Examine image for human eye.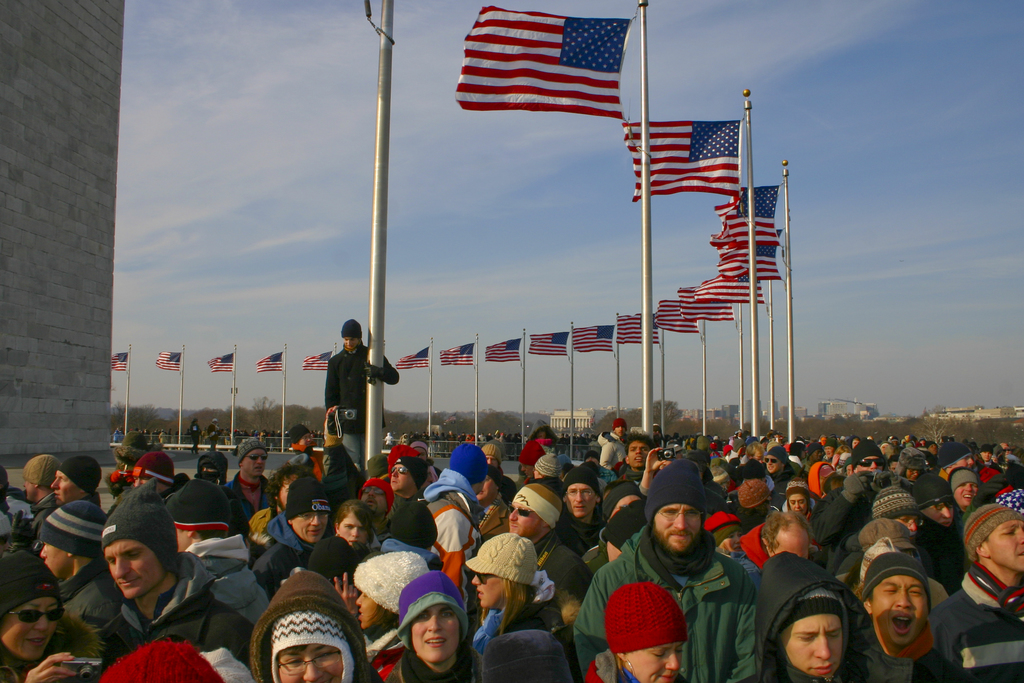
Examination result: (left=129, top=552, right=140, bottom=559).
